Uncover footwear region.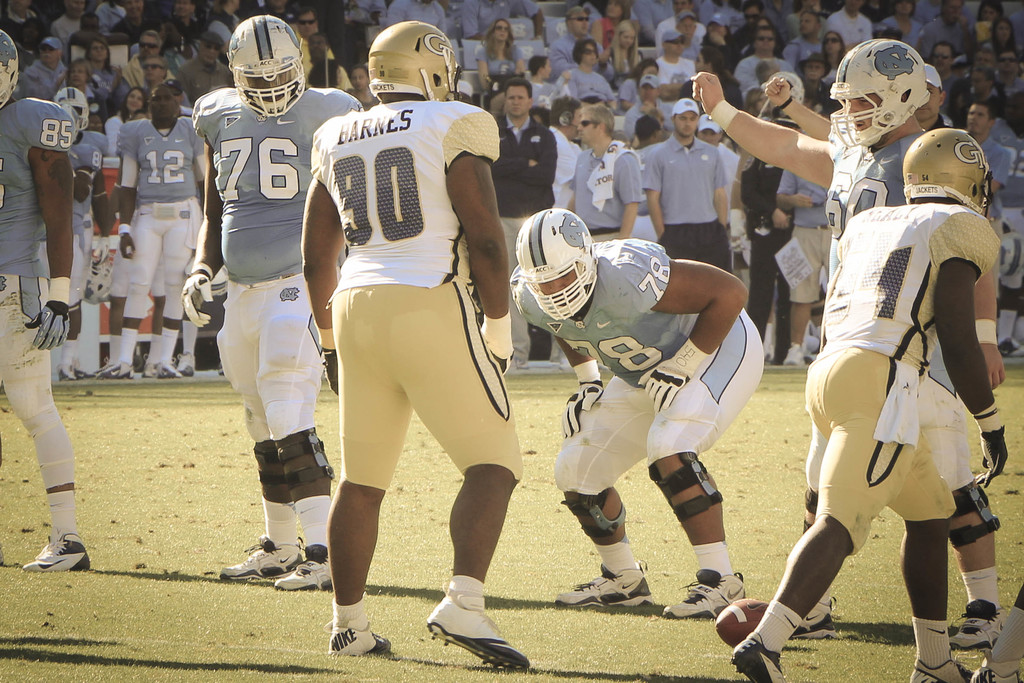
Uncovered: box=[141, 361, 158, 375].
